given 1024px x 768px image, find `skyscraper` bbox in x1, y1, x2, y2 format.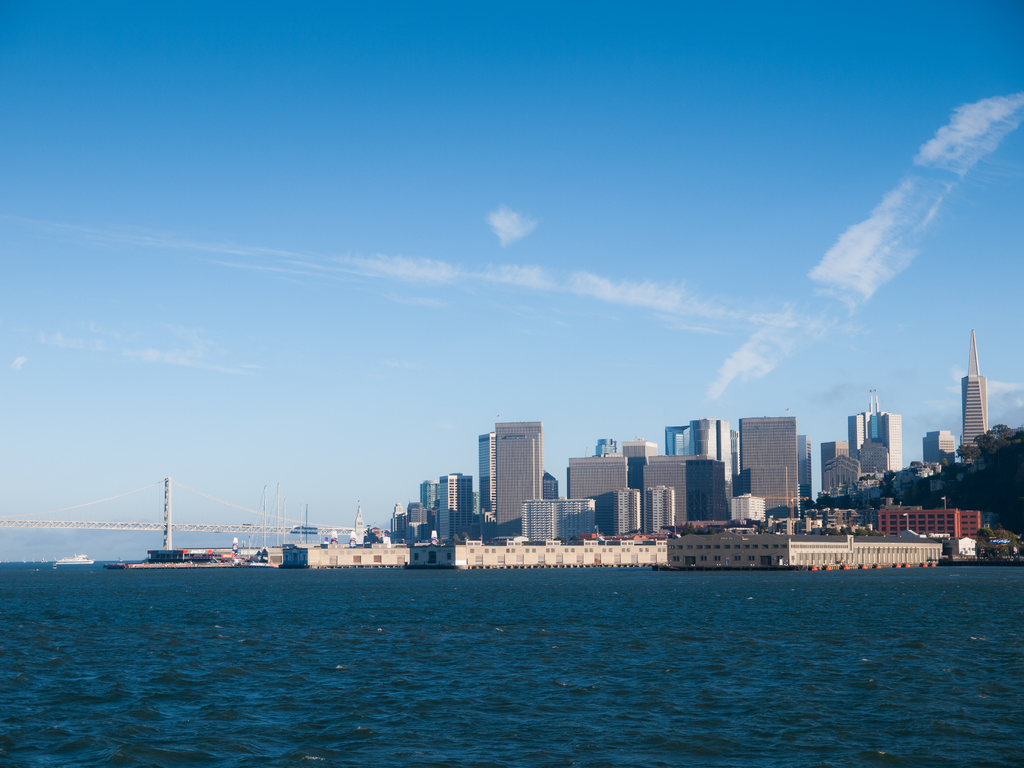
732, 417, 801, 522.
